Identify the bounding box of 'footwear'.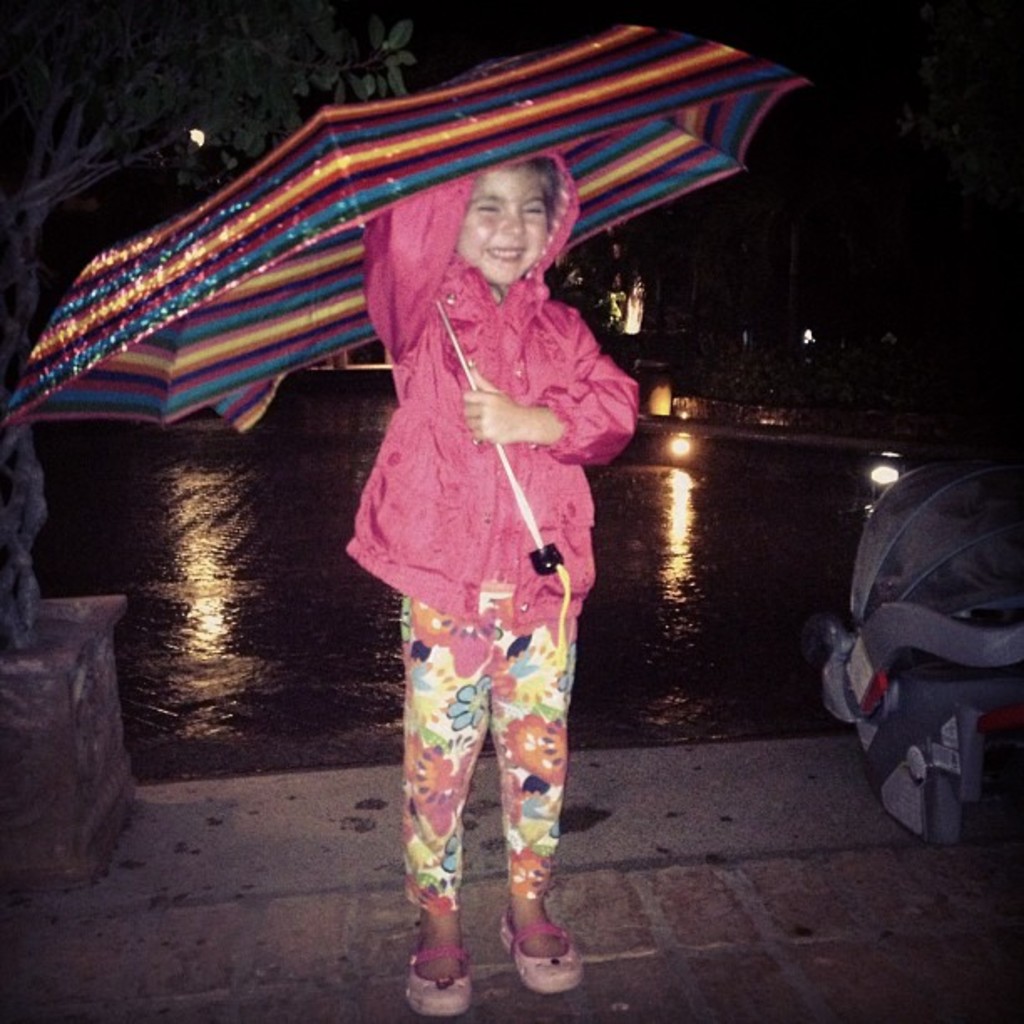
<bbox>505, 909, 584, 991</bbox>.
